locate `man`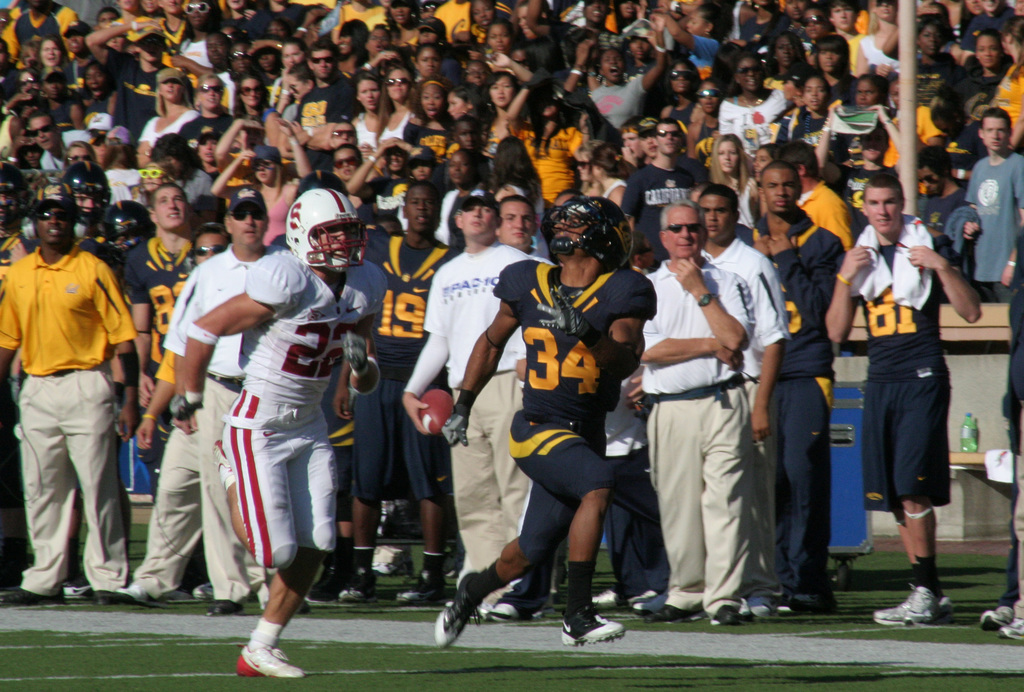
341 185 461 604
